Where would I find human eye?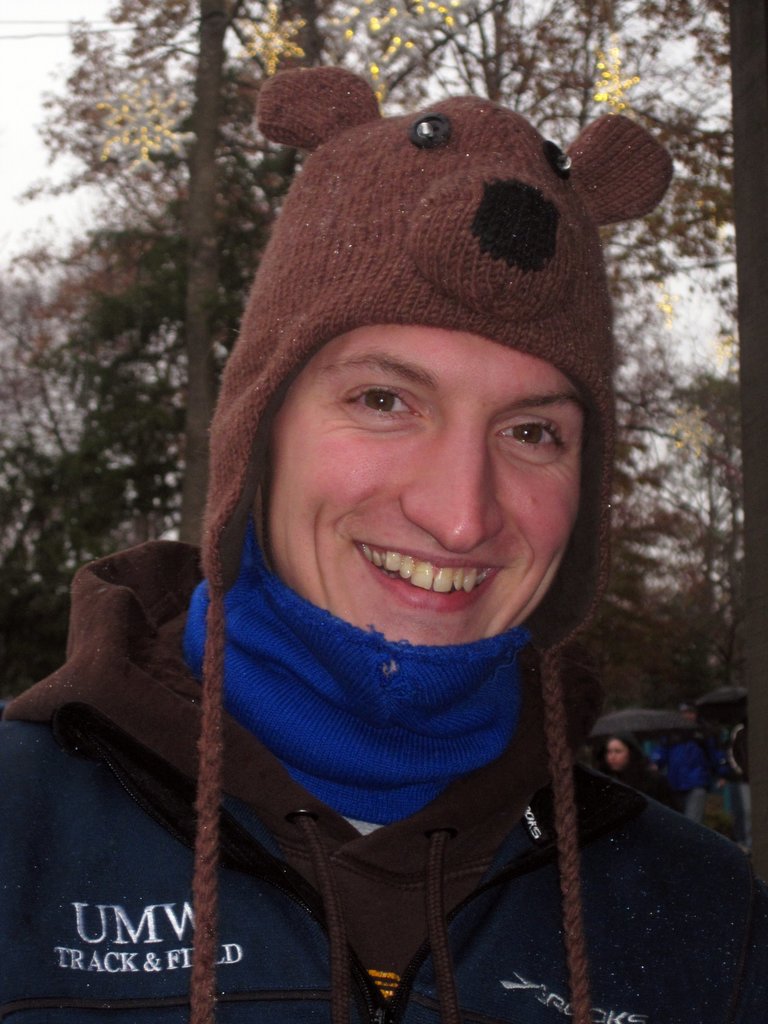
At [340,372,429,429].
